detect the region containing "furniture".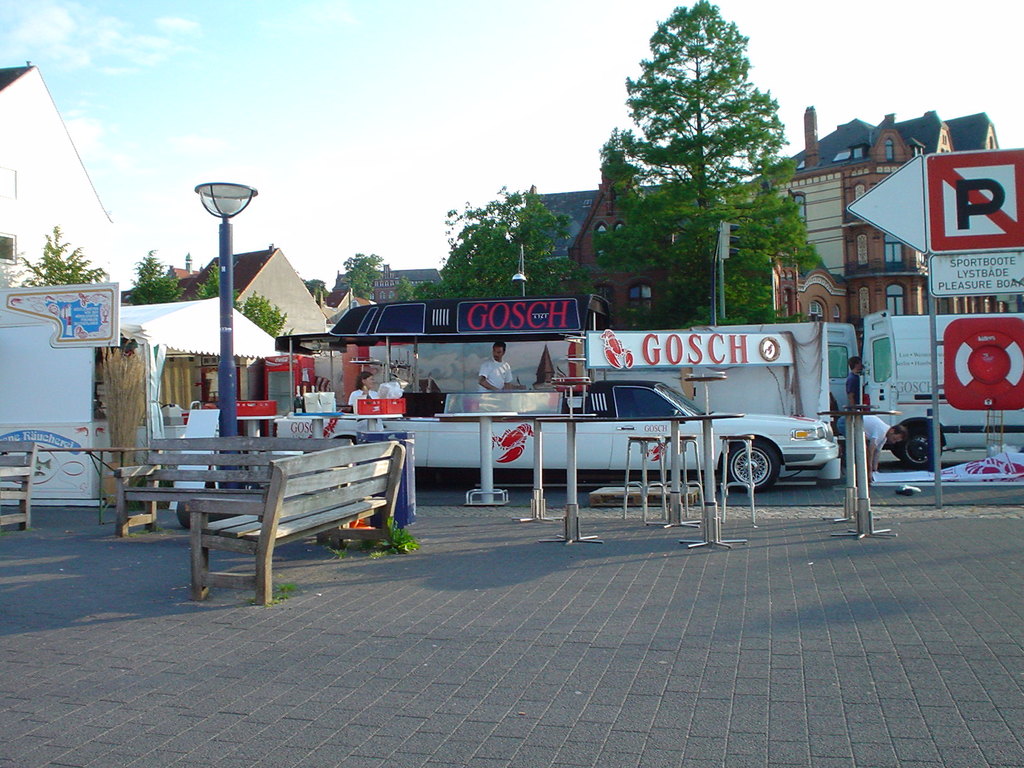
<box>817,408,901,543</box>.
